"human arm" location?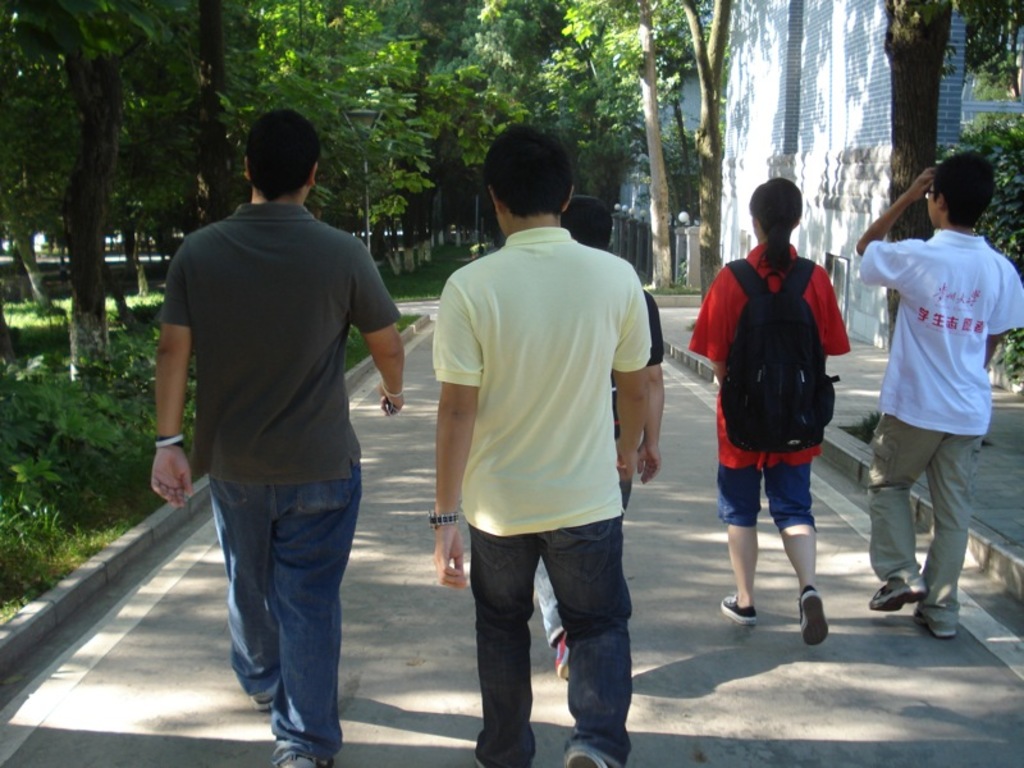
639/291/671/490
